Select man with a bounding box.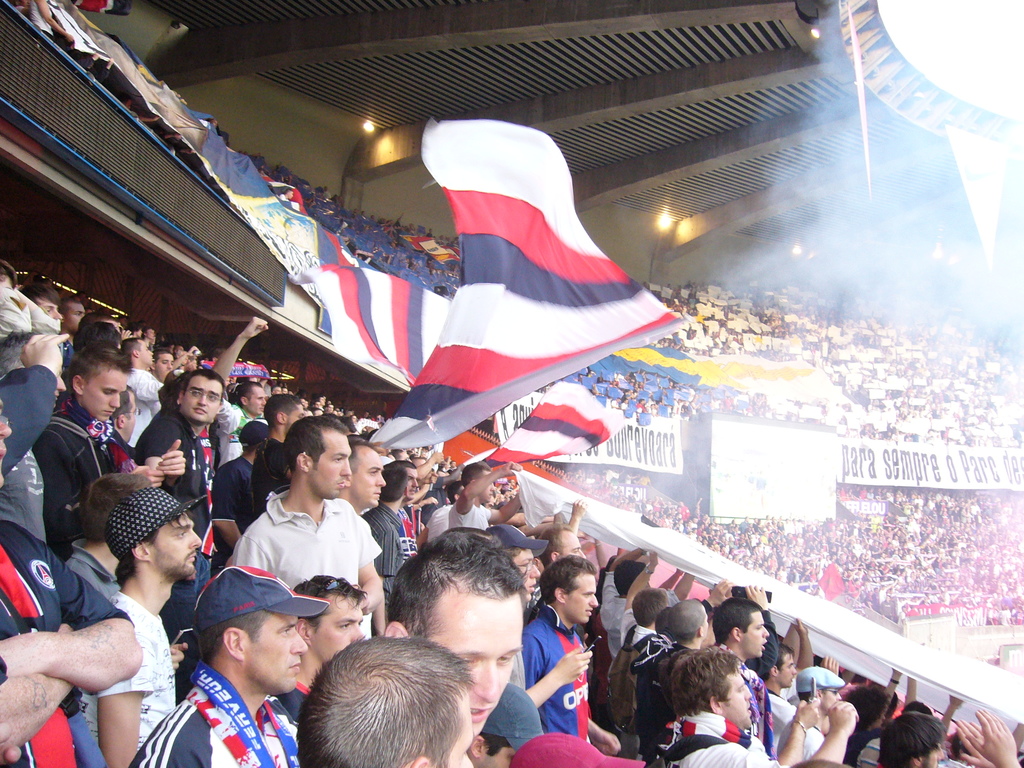
0,332,67,546.
